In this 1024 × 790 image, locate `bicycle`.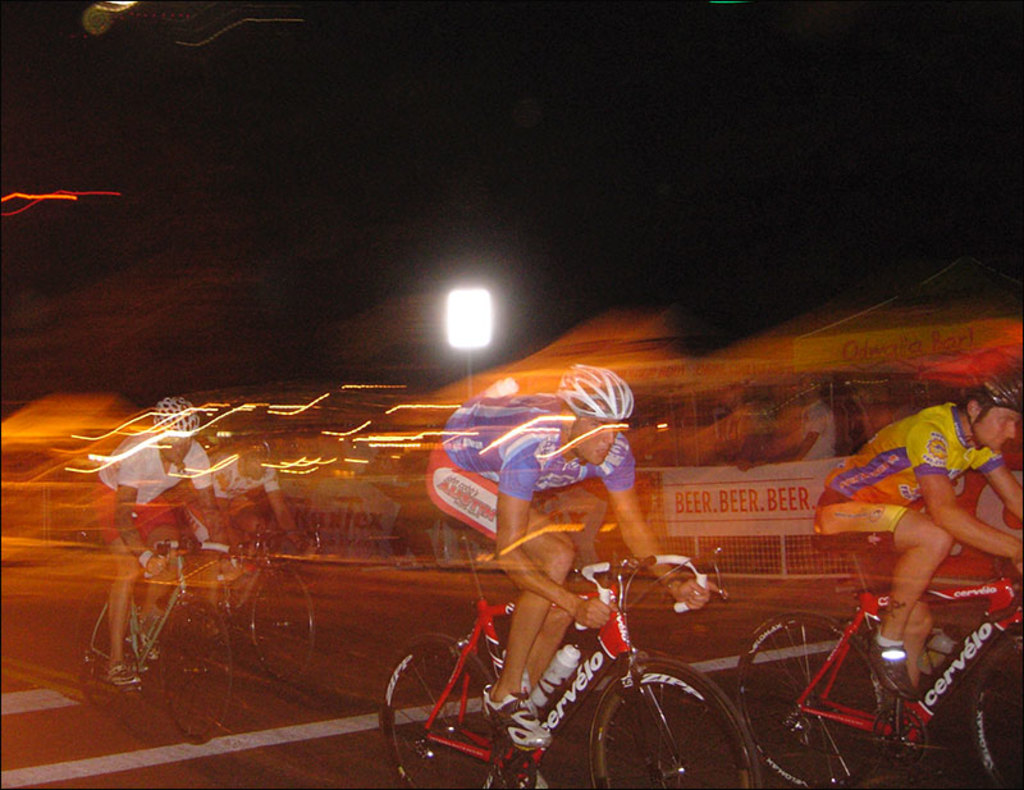
Bounding box: x1=728, y1=531, x2=1023, y2=789.
